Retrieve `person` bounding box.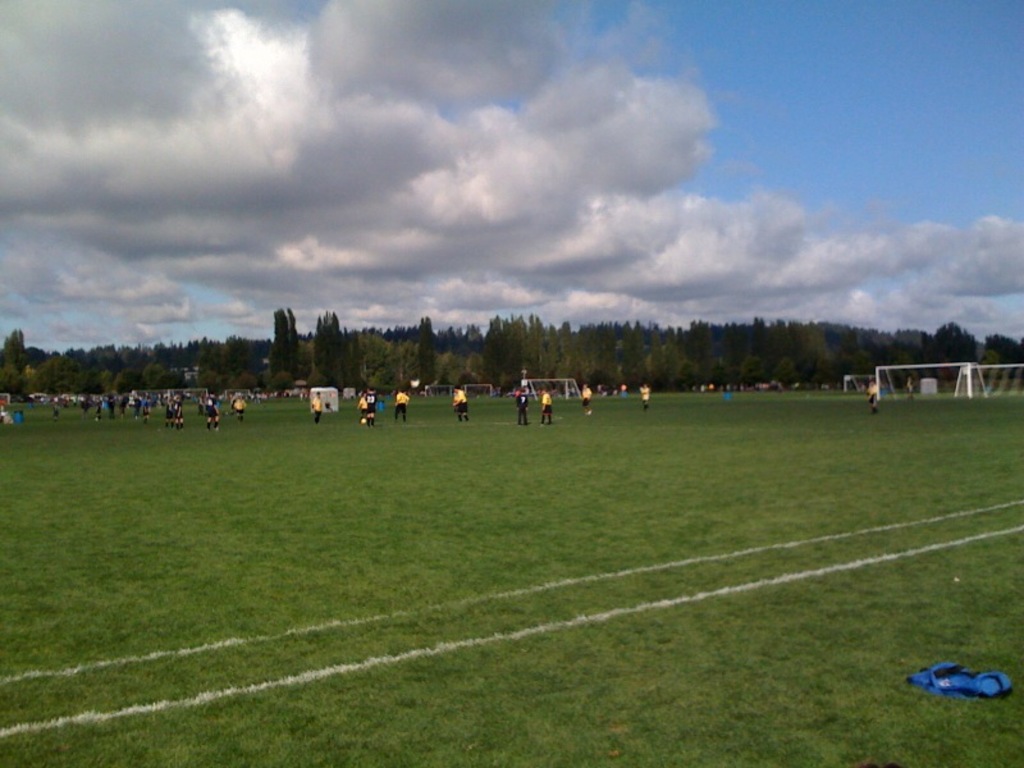
Bounding box: BBox(867, 380, 878, 413).
